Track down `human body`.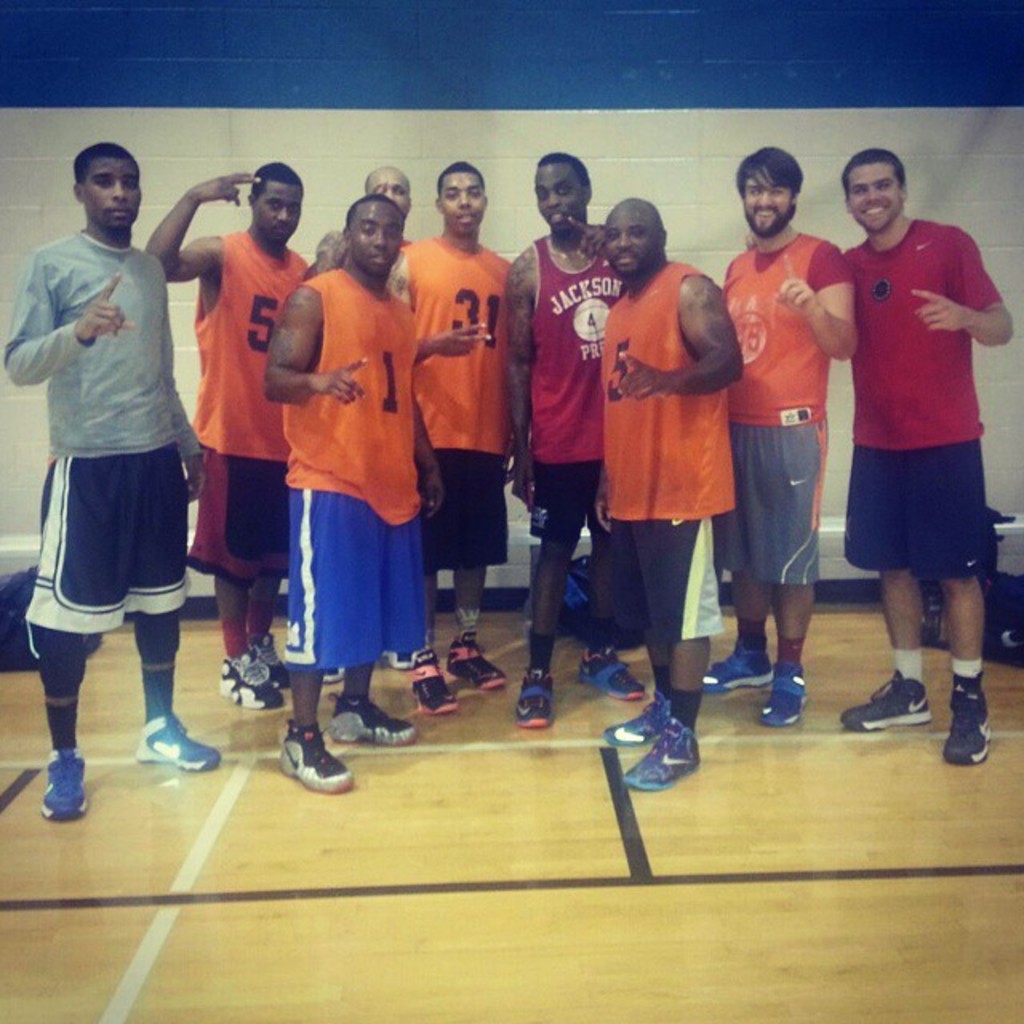
Tracked to 136:166:322:739.
